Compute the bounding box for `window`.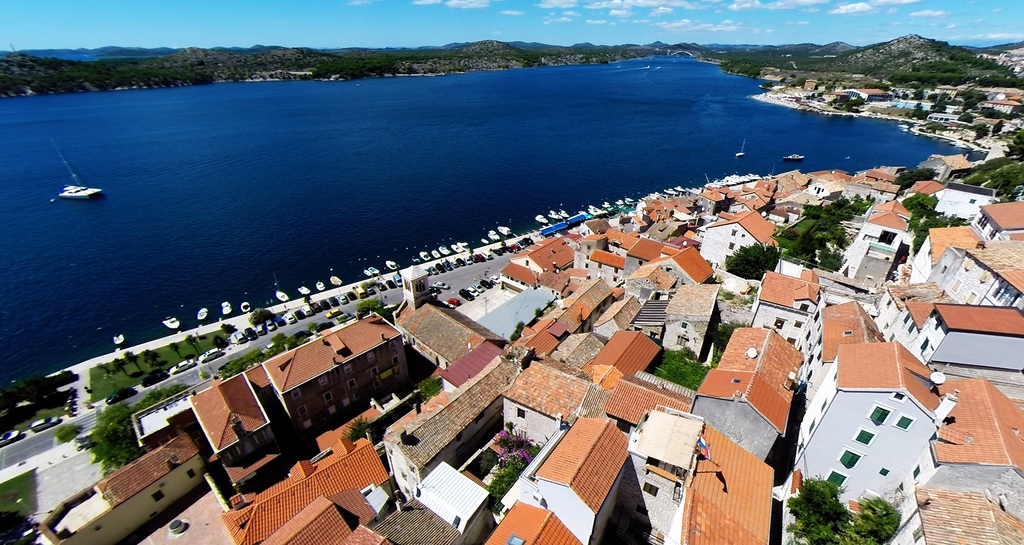
l=346, t=378, r=358, b=390.
